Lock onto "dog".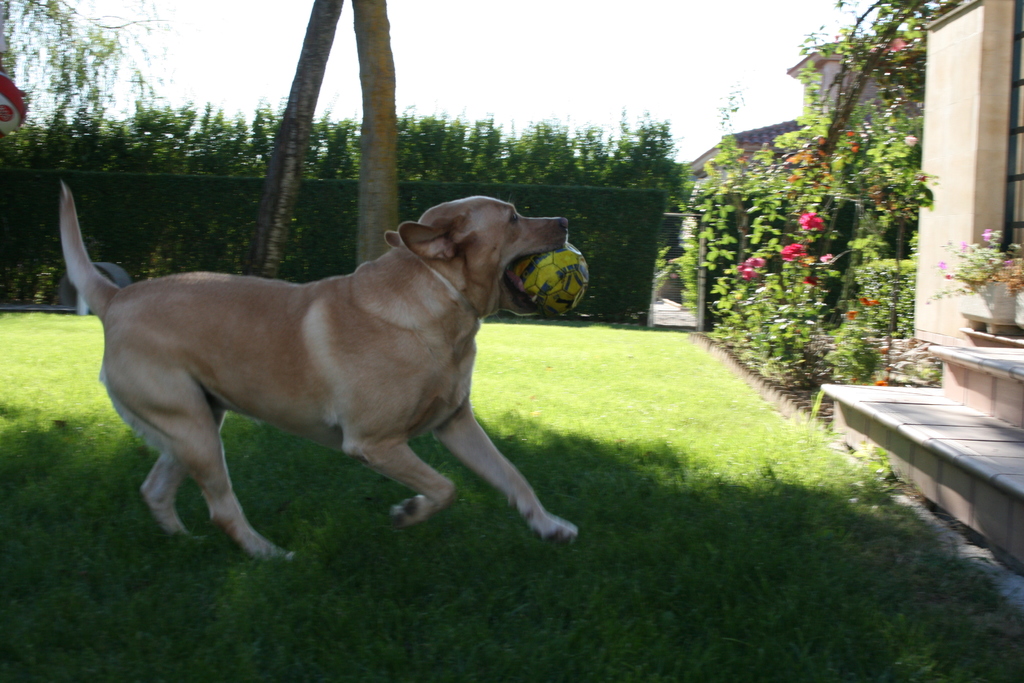
Locked: 60, 180, 580, 562.
